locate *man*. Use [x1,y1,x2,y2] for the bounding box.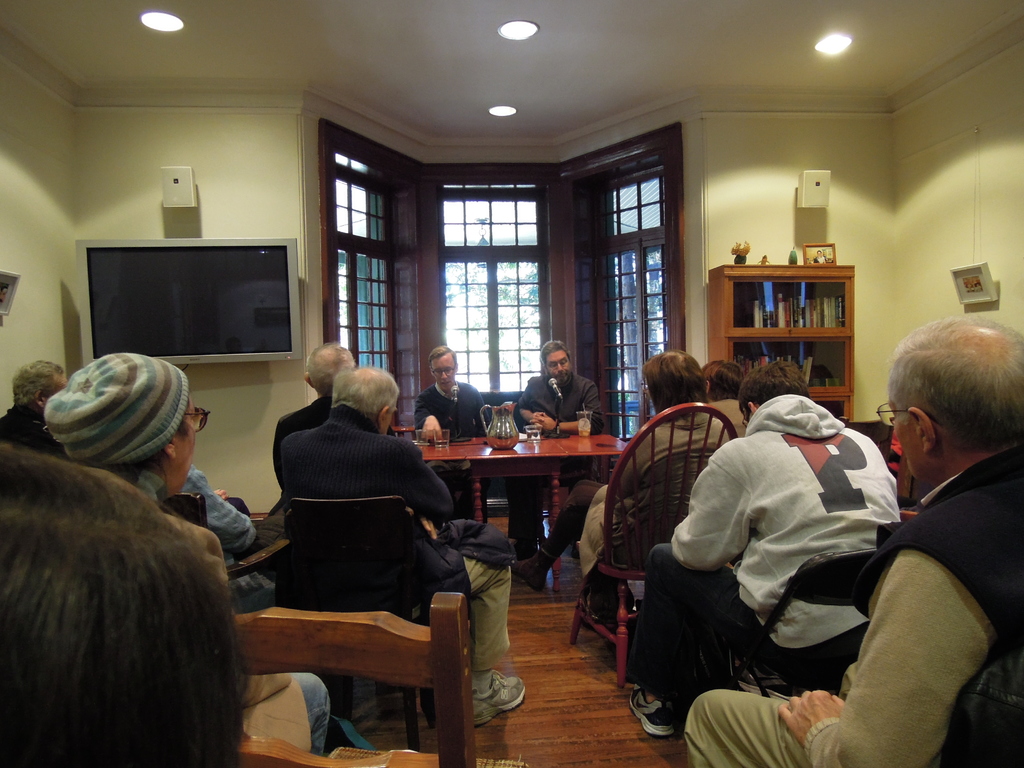
[271,340,397,504].
